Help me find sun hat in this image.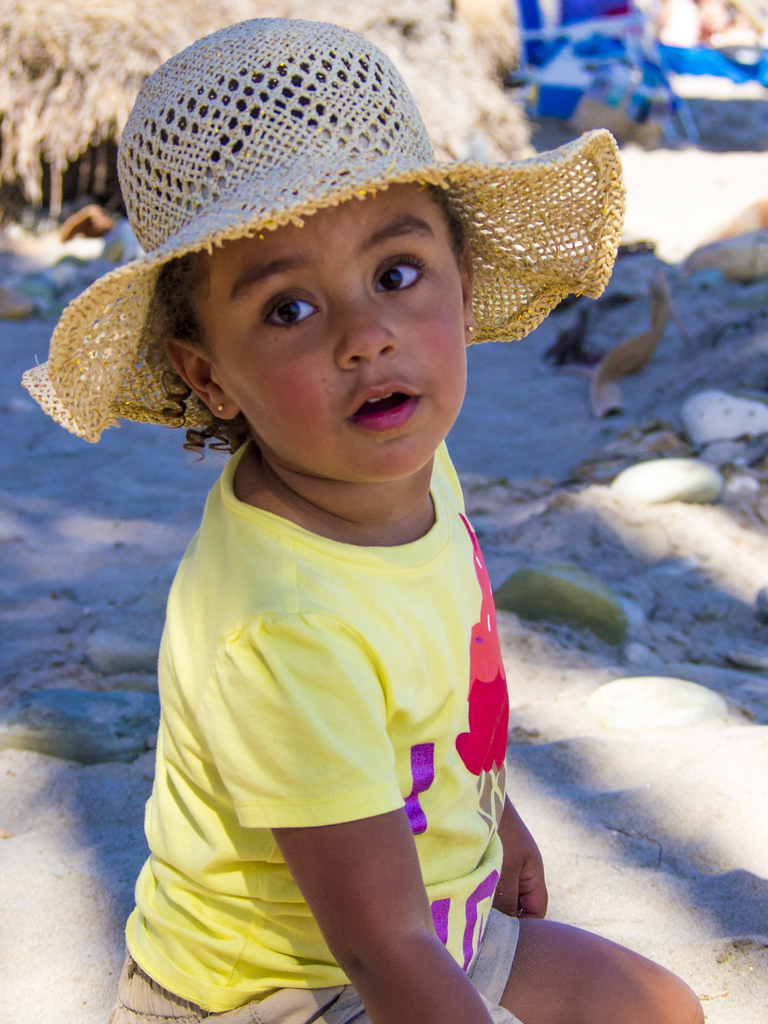
Found it: 19,8,632,464.
